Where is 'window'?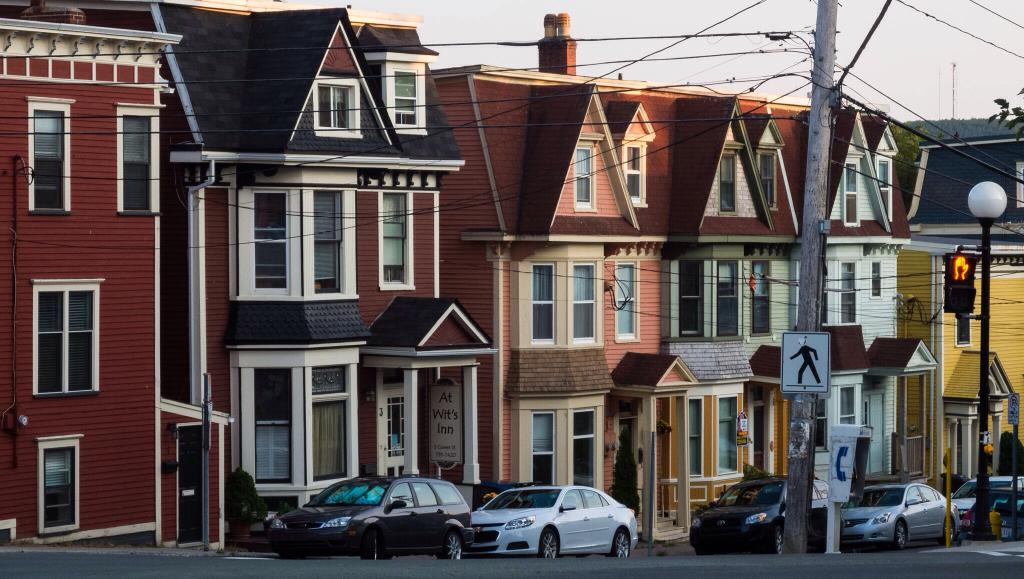
locate(815, 399, 829, 452).
